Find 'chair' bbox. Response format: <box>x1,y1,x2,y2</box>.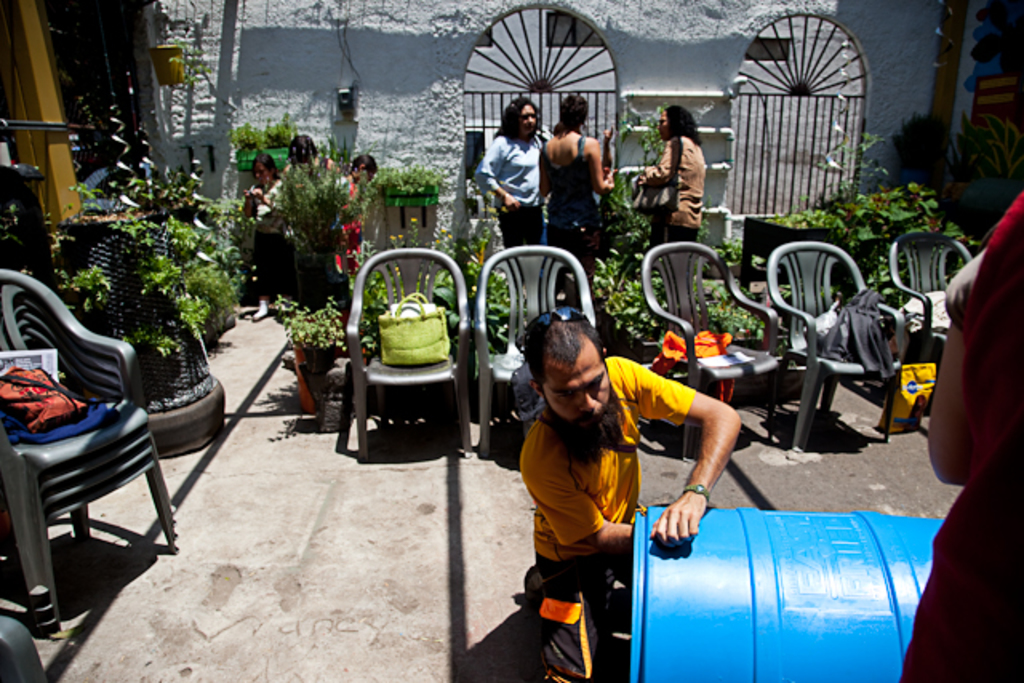
<box>766,234,907,462</box>.
